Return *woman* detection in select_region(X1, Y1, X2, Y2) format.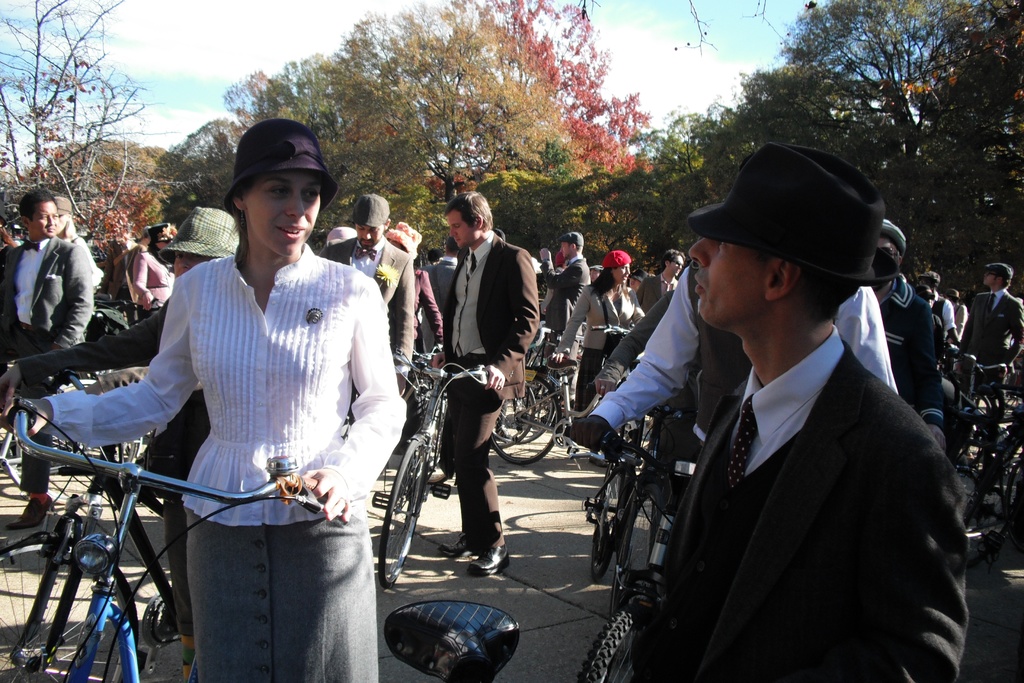
select_region(550, 250, 628, 422).
